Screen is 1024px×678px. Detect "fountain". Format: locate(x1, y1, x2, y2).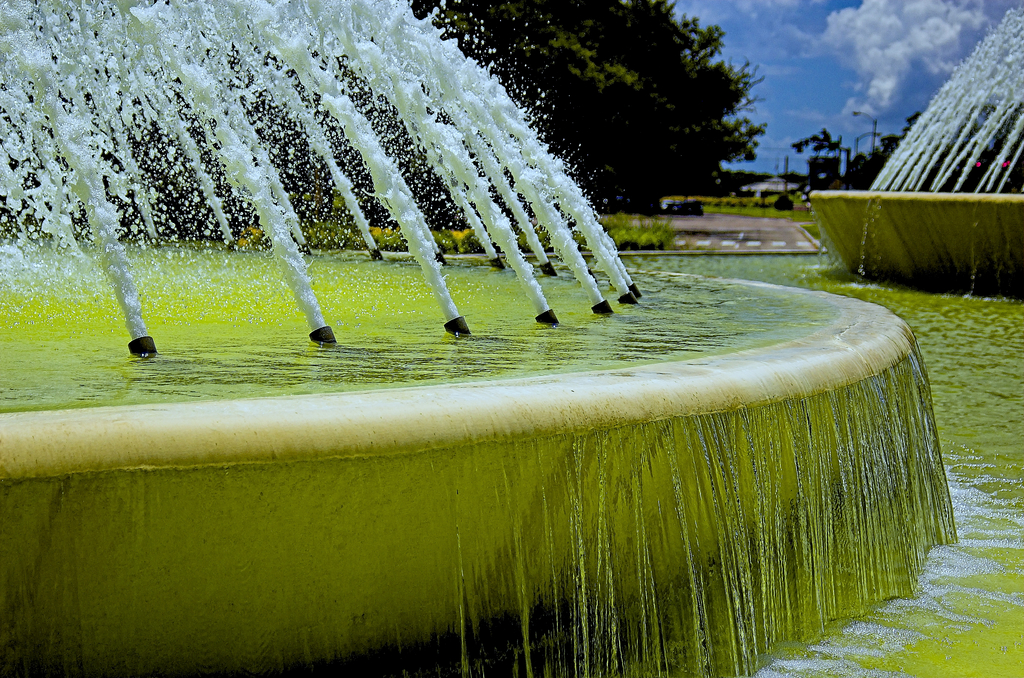
locate(829, 6, 1023, 262).
